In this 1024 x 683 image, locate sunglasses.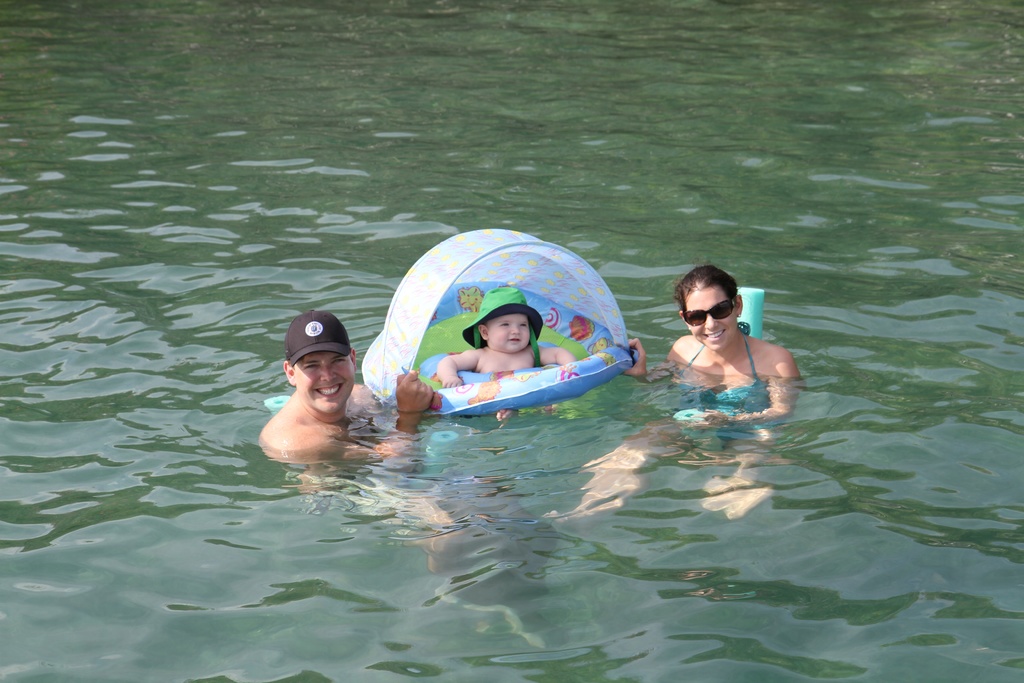
Bounding box: select_region(681, 299, 739, 327).
